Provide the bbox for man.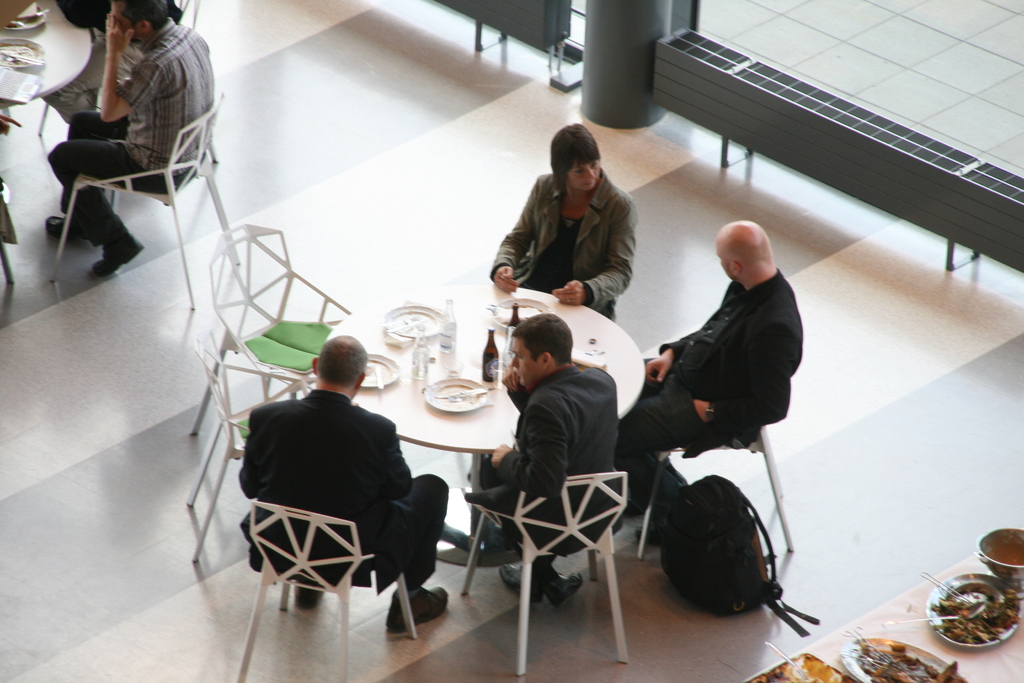
(left=222, top=325, right=458, bottom=638).
